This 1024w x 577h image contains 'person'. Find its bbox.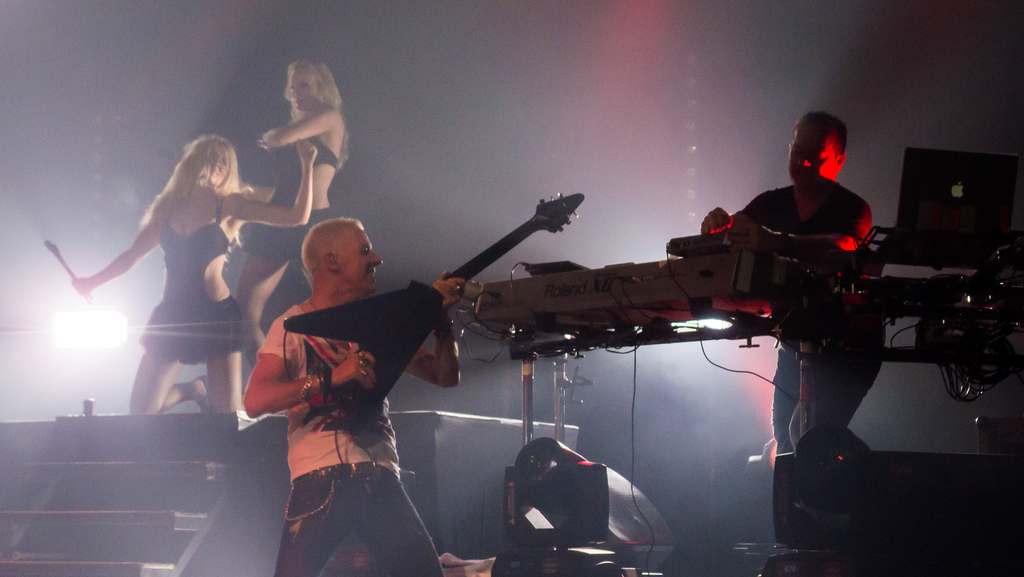
251/180/437/576.
